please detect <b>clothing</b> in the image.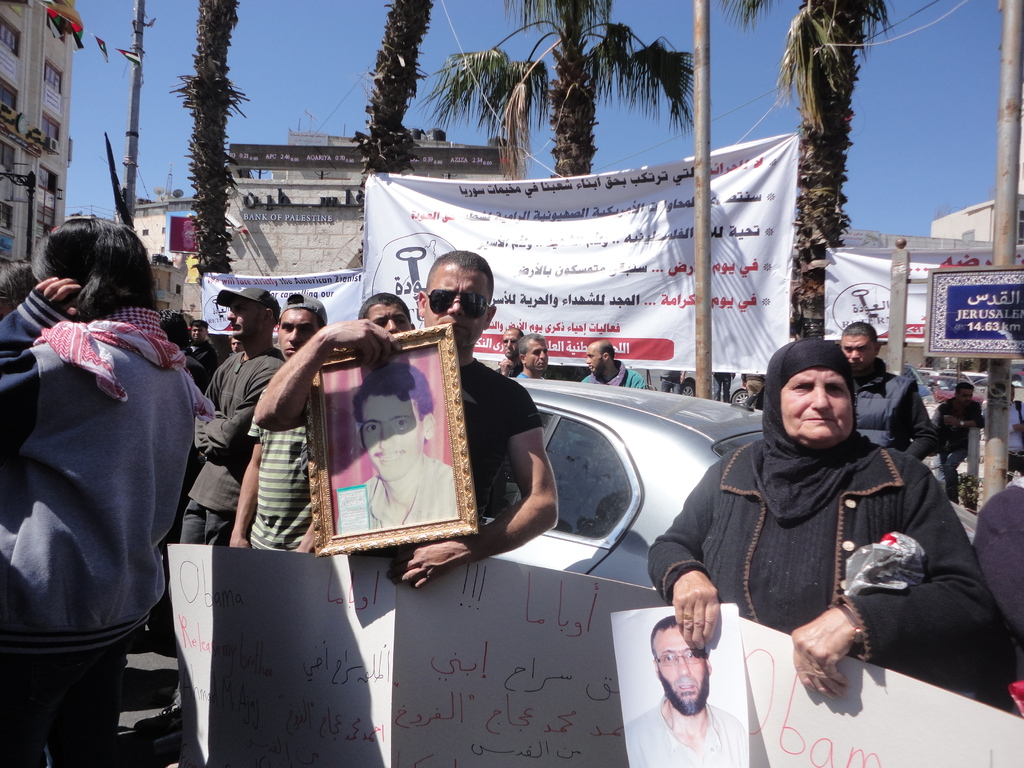
x1=174 y1=352 x2=283 y2=545.
